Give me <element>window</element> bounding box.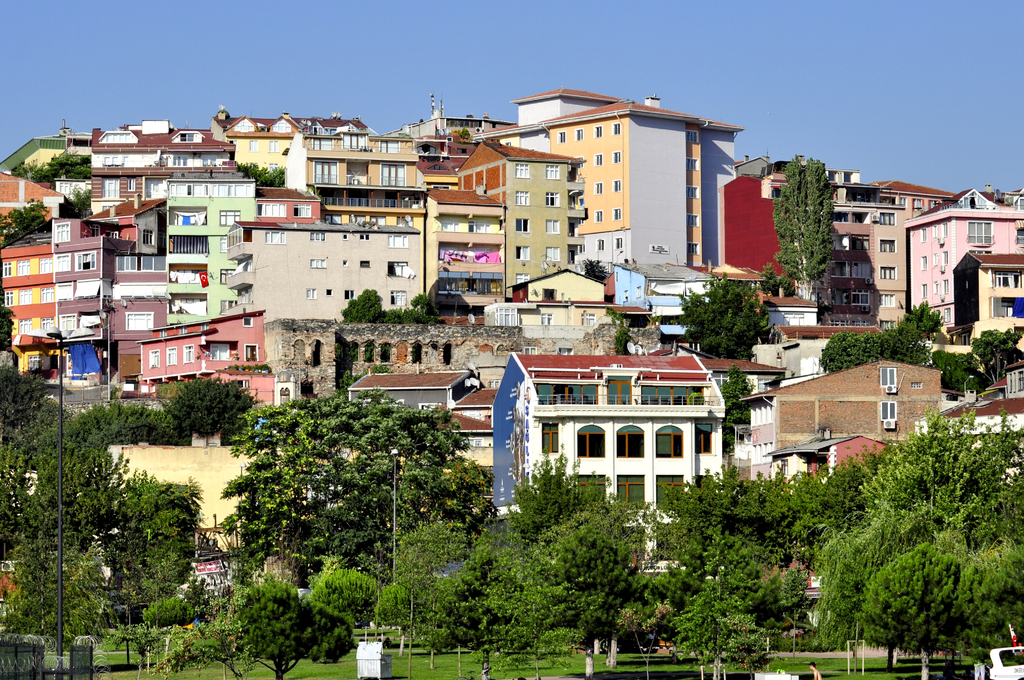
<bbox>514, 161, 531, 181</bbox>.
